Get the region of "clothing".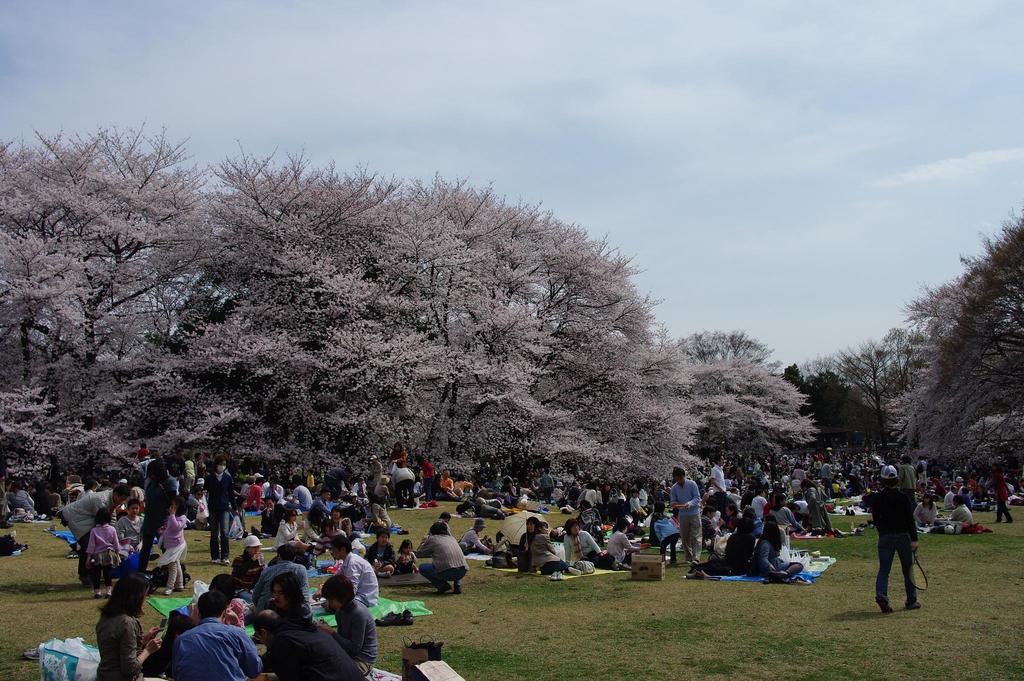
[left=603, top=491, right=614, bottom=511].
